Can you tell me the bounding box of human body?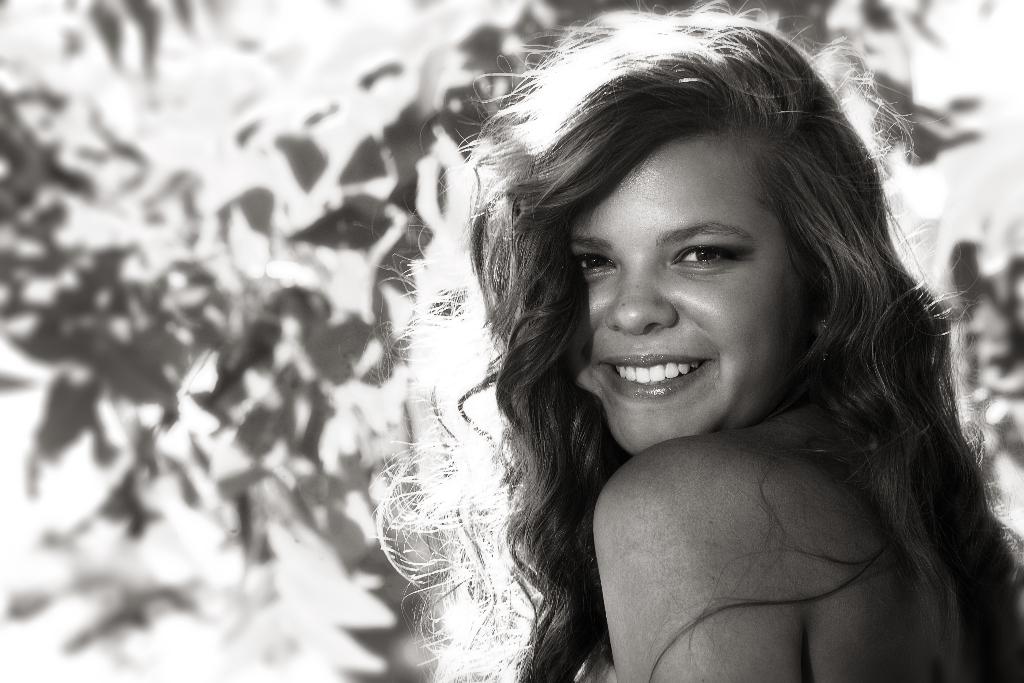
[324,51,1023,658].
